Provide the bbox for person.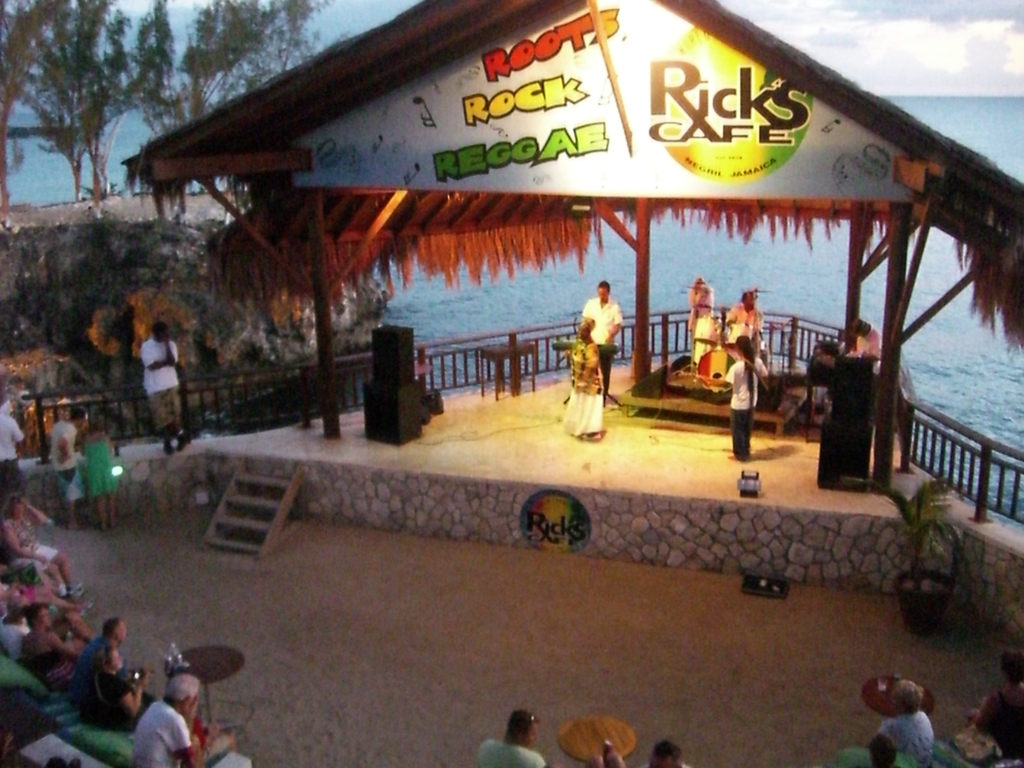
[x1=138, y1=668, x2=241, y2=767].
